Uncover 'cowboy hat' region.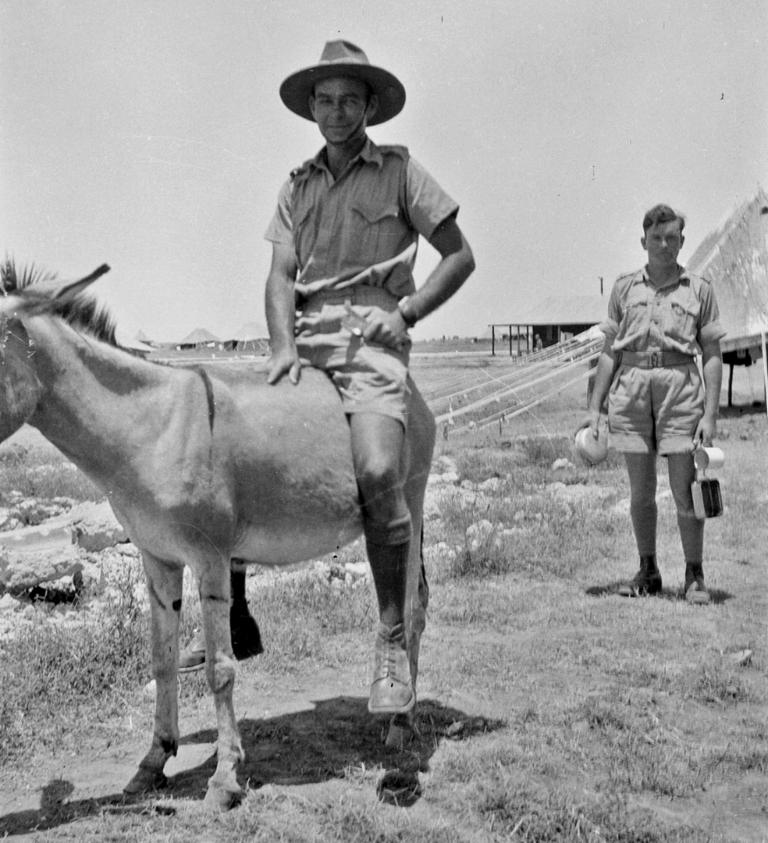
Uncovered: select_region(282, 34, 400, 126).
